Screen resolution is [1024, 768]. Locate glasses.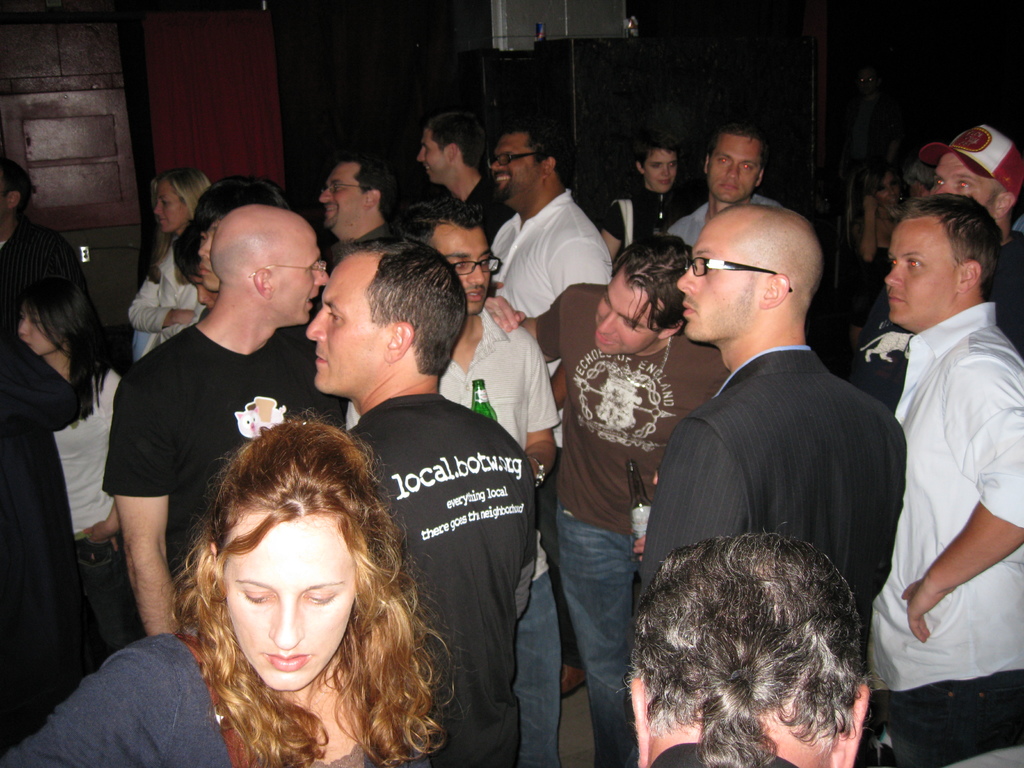
region(319, 180, 372, 196).
